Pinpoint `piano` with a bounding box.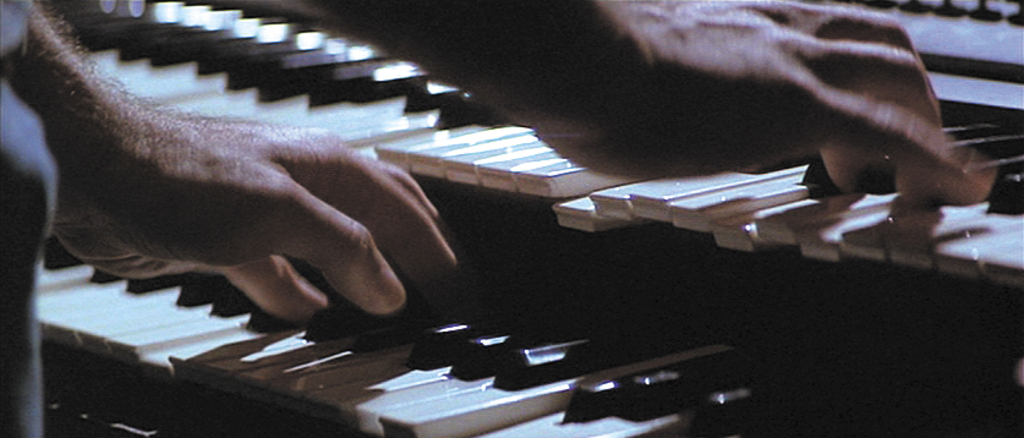
Rect(37, 0, 1023, 437).
